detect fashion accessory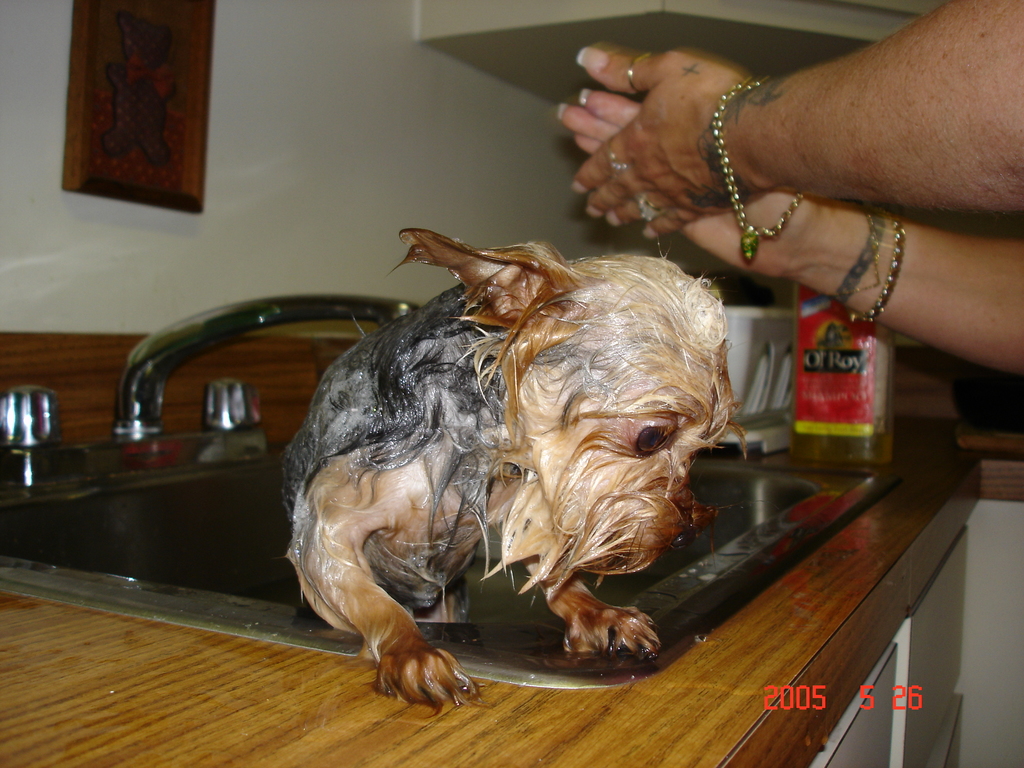
{"left": 710, "top": 79, "right": 804, "bottom": 260}
